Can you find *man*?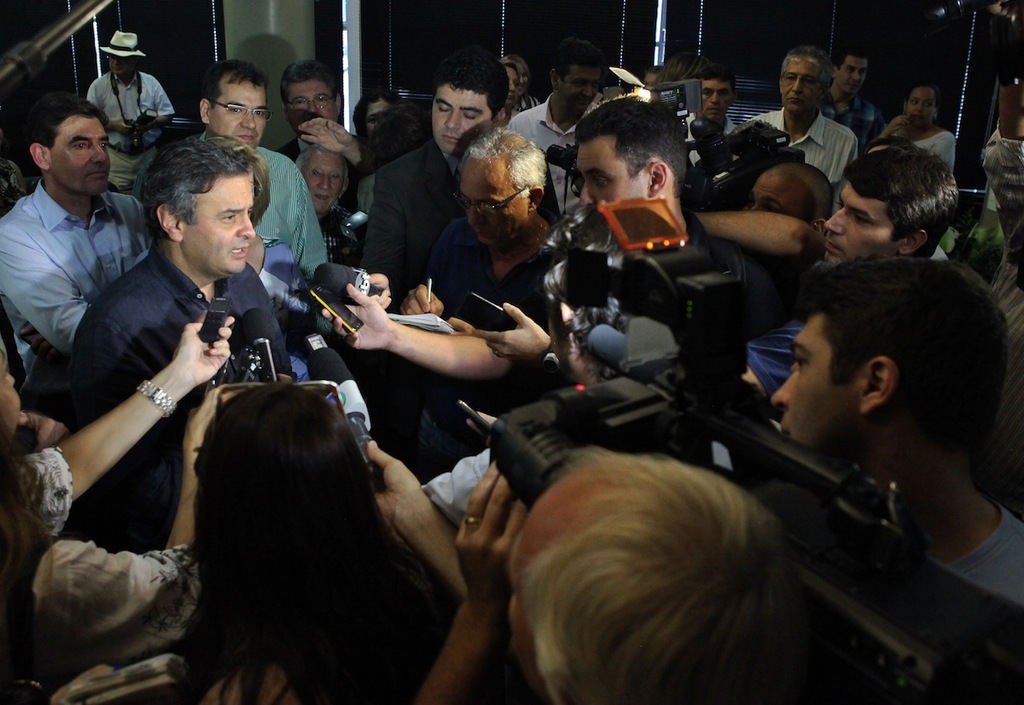
Yes, bounding box: (left=32, top=115, right=273, bottom=626).
